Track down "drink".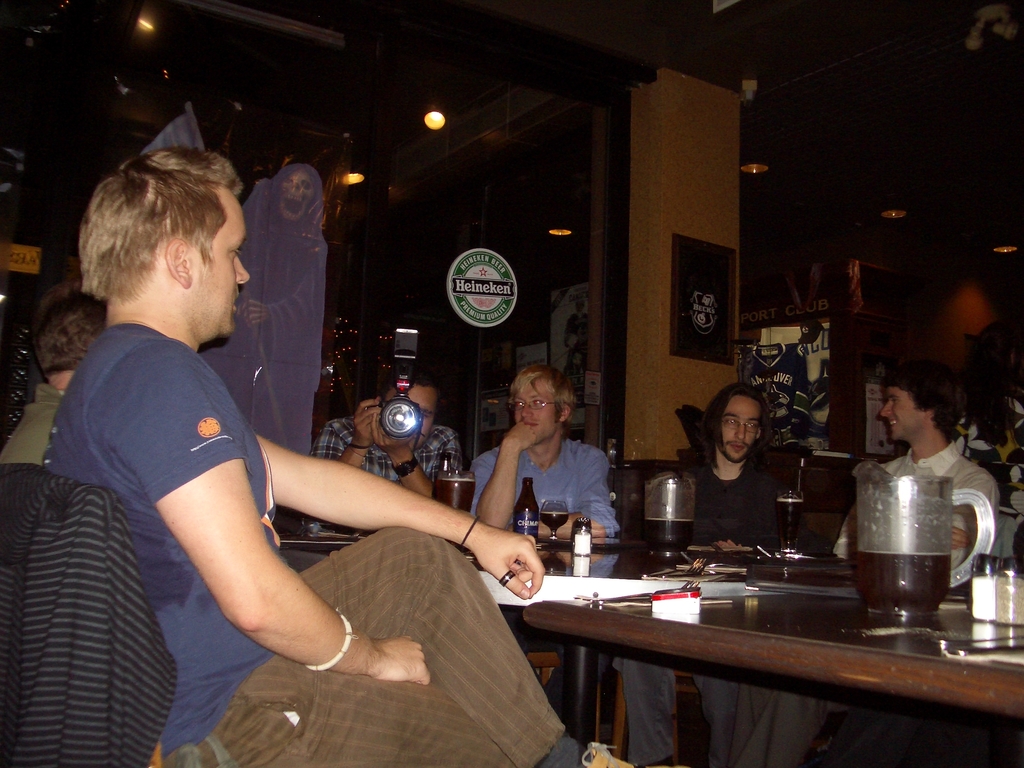
Tracked to bbox=[572, 516, 593, 574].
